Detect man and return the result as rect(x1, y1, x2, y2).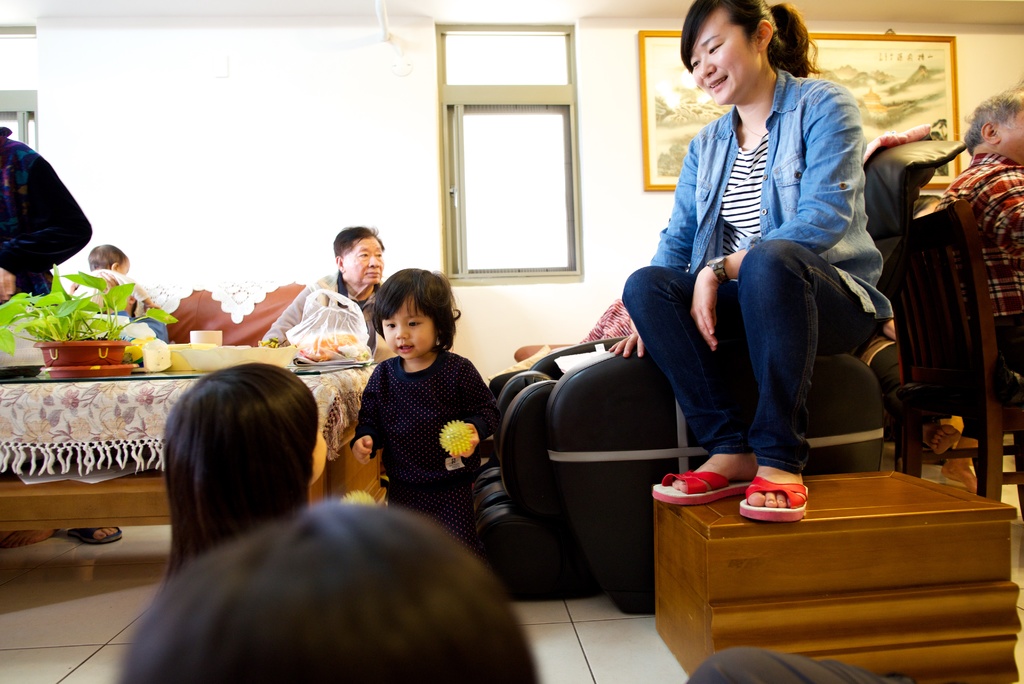
rect(952, 85, 1023, 528).
